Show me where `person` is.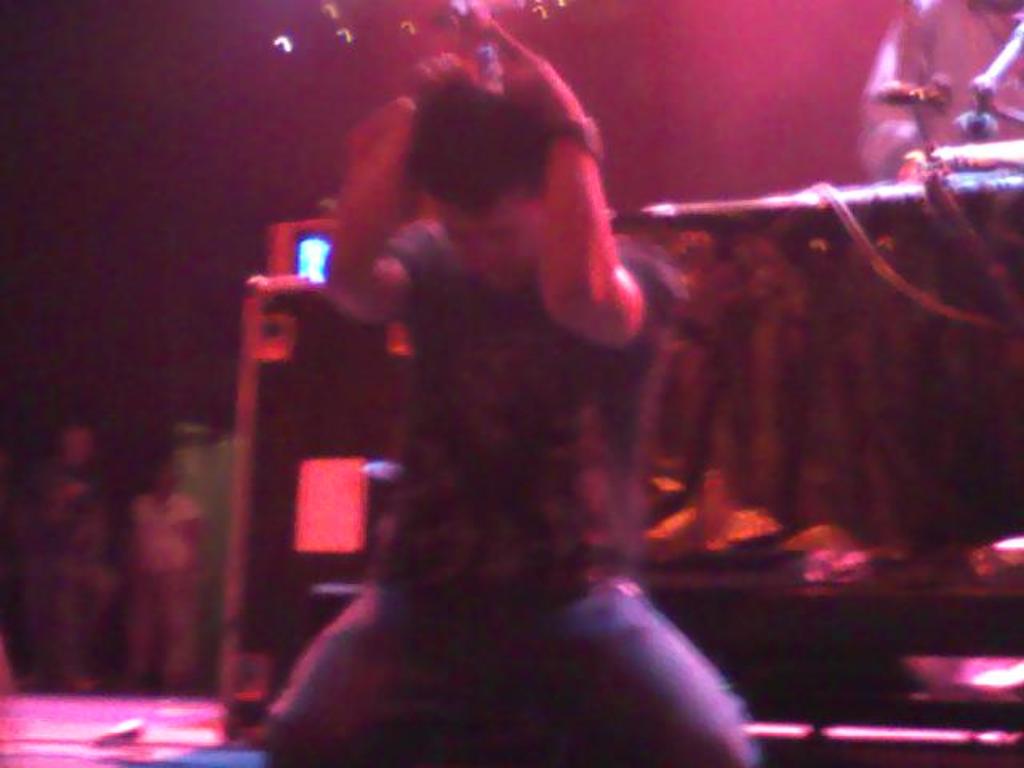
`person` is at left=291, top=38, right=894, bottom=715.
